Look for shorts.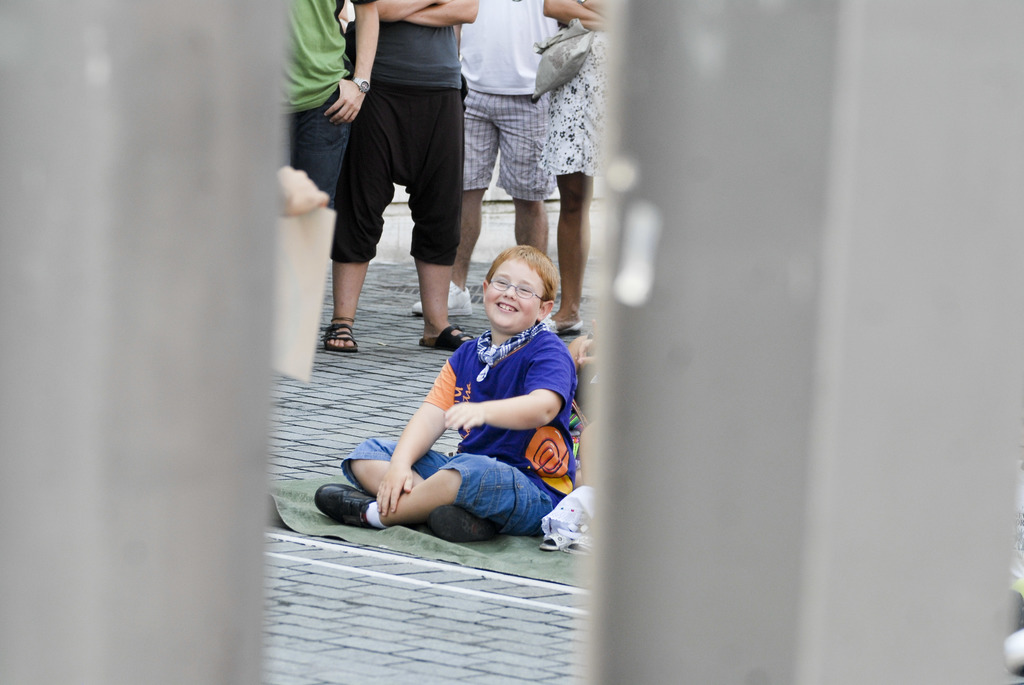
Found: [310, 86, 461, 255].
